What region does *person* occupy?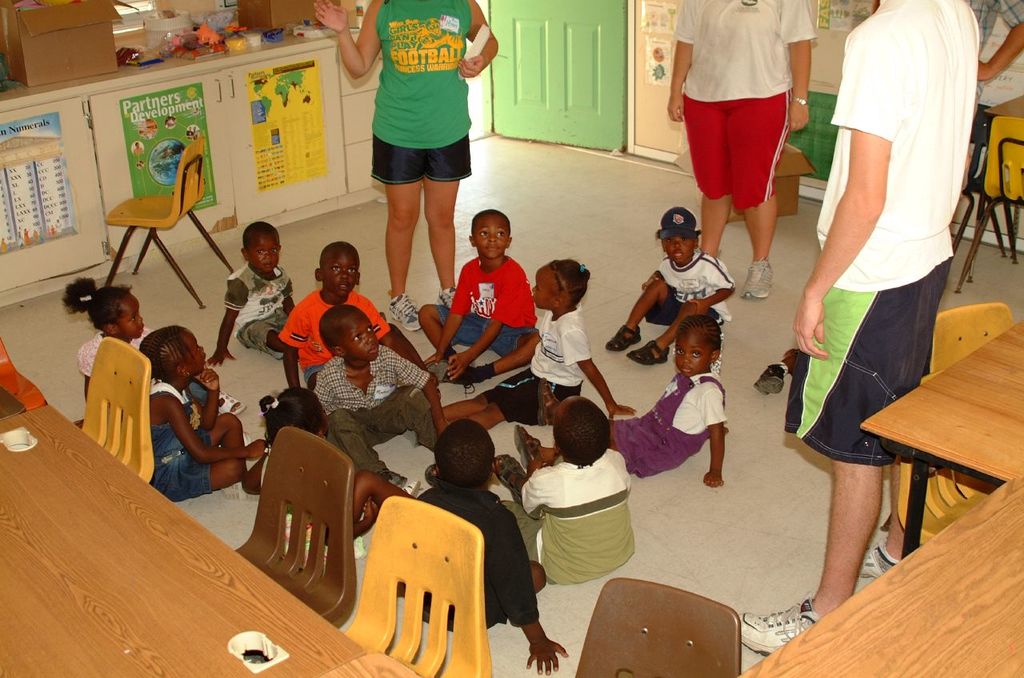
bbox(591, 306, 723, 483).
